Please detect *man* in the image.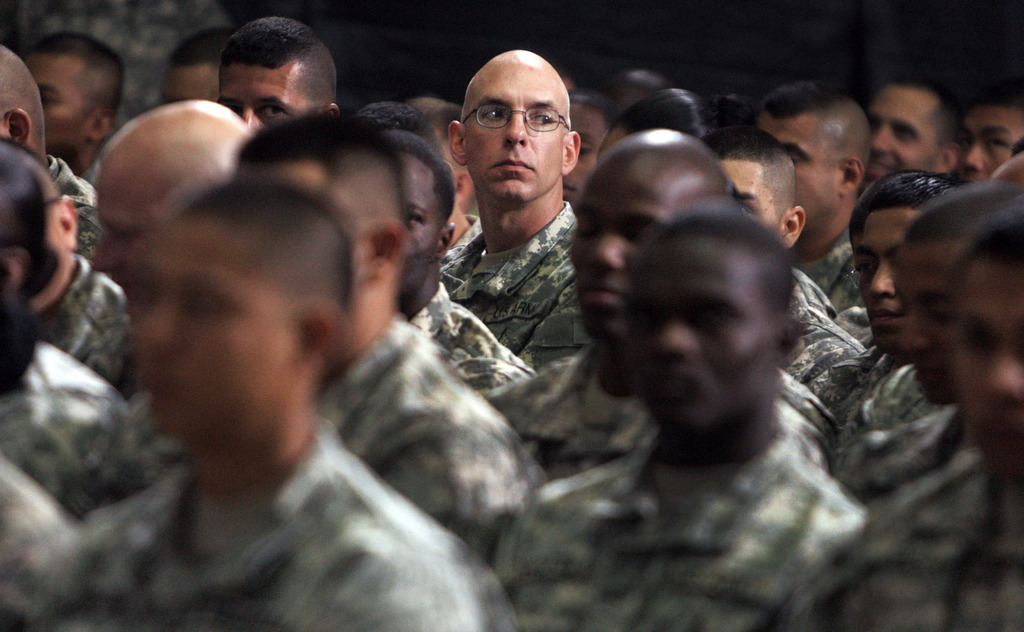
[left=0, top=141, right=68, bottom=631].
